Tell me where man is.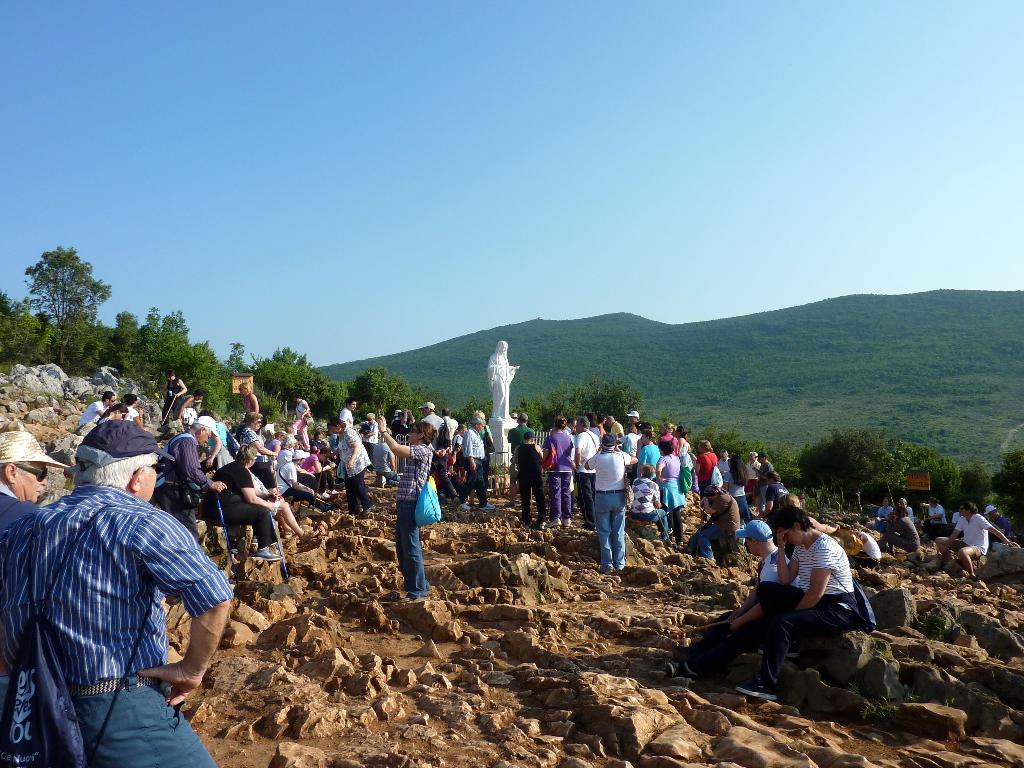
man is at 0, 431, 65, 767.
